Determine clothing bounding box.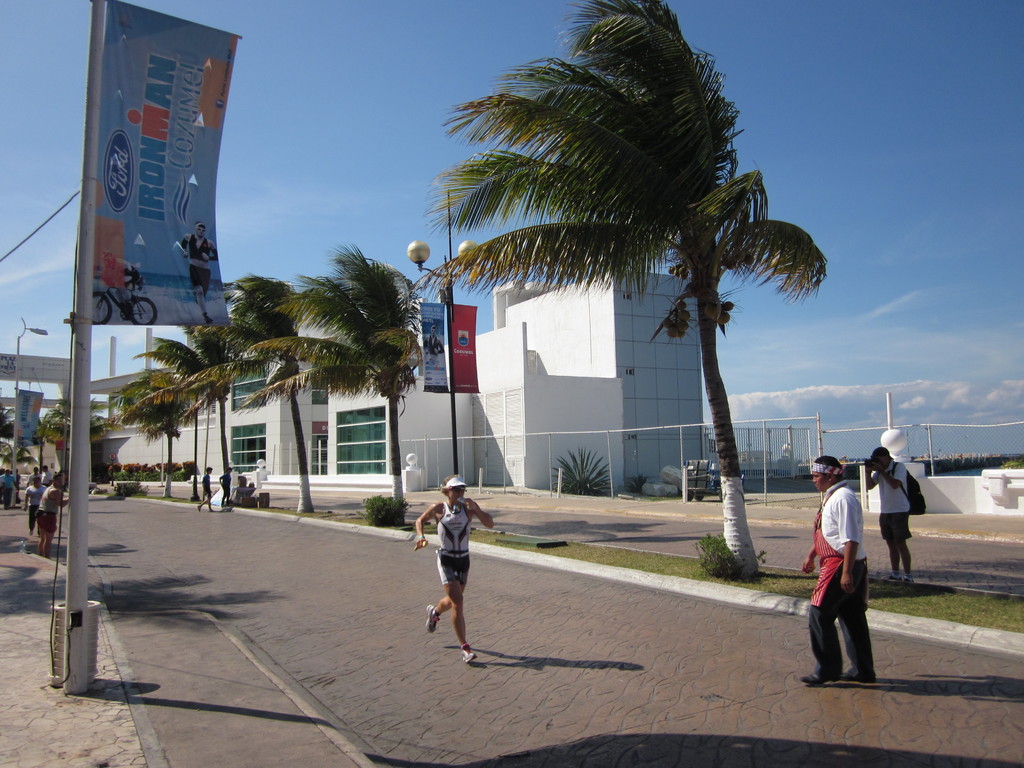
Determined: box=[805, 464, 890, 692].
